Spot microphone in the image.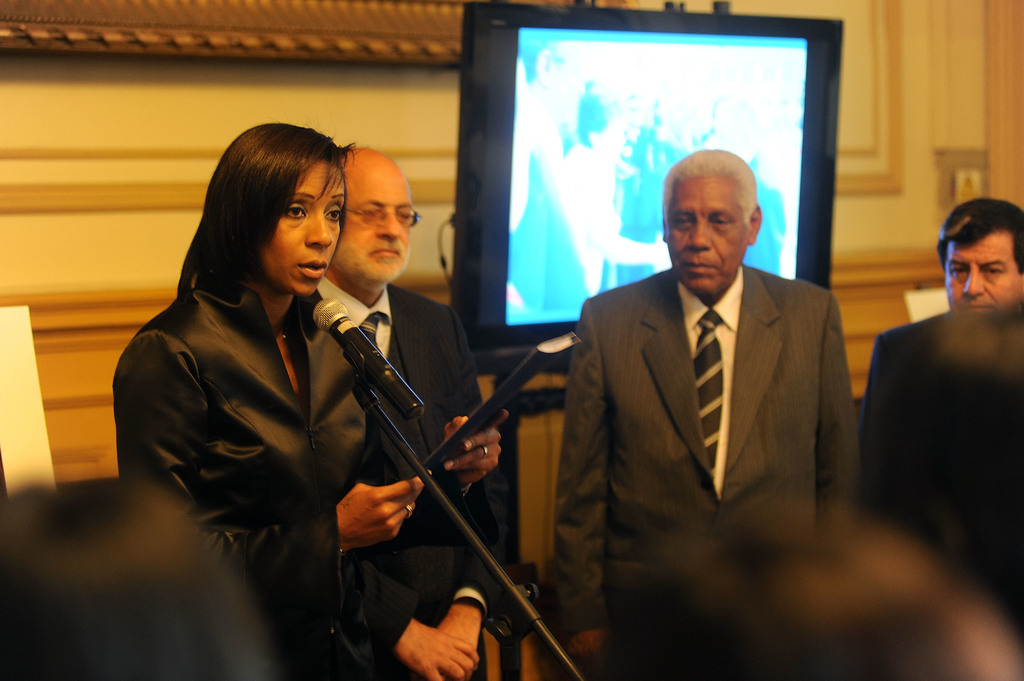
microphone found at <box>310,298,425,423</box>.
